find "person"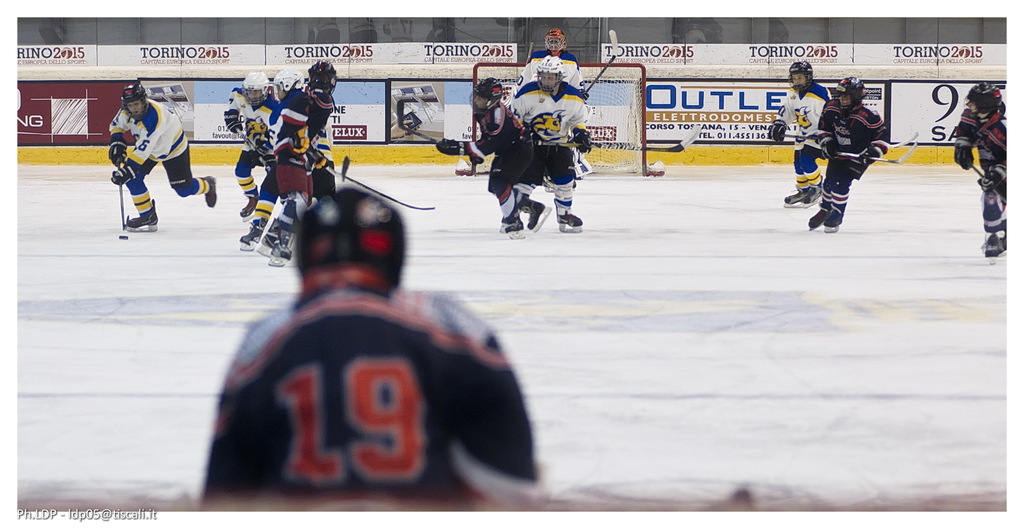
271, 58, 349, 266
